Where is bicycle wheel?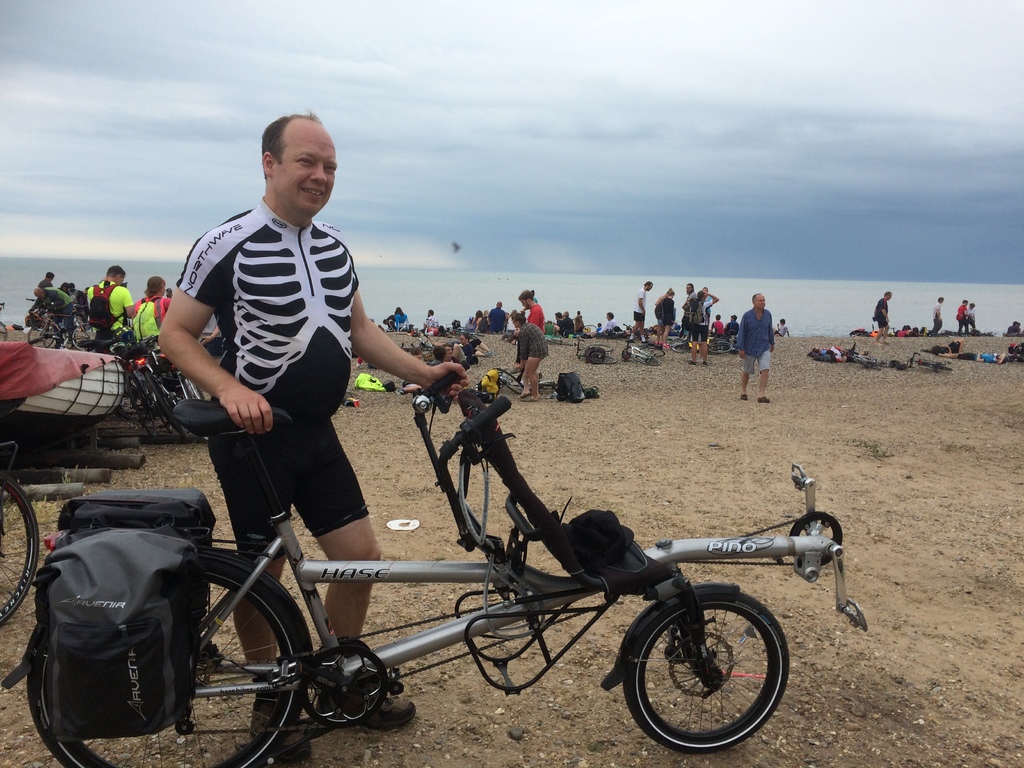
(591, 343, 612, 355).
